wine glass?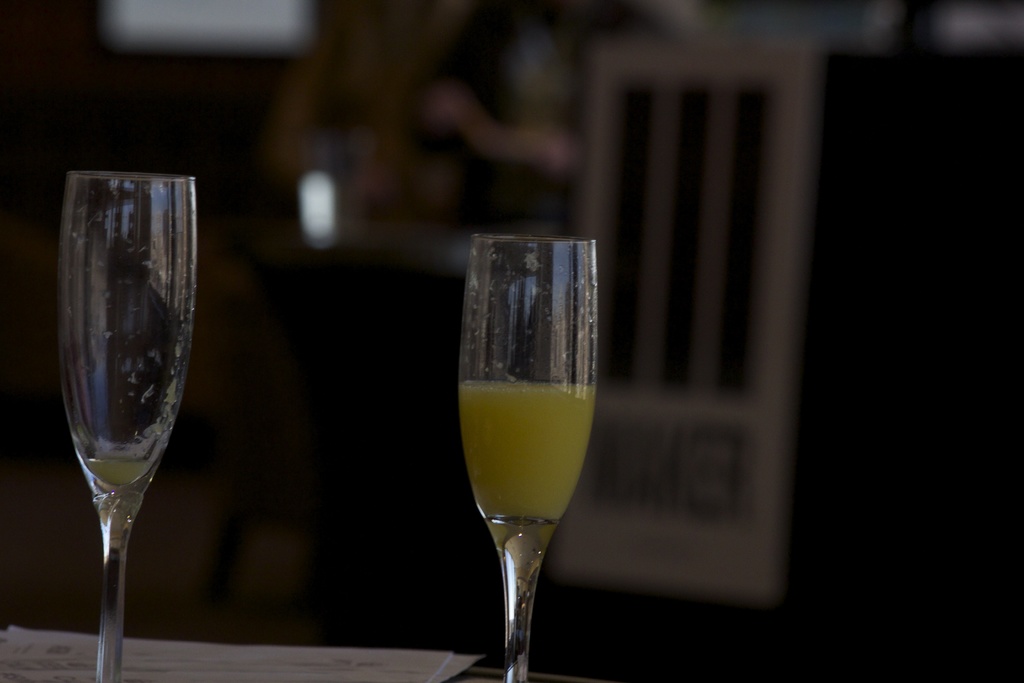
{"left": 456, "top": 235, "right": 600, "bottom": 682}
